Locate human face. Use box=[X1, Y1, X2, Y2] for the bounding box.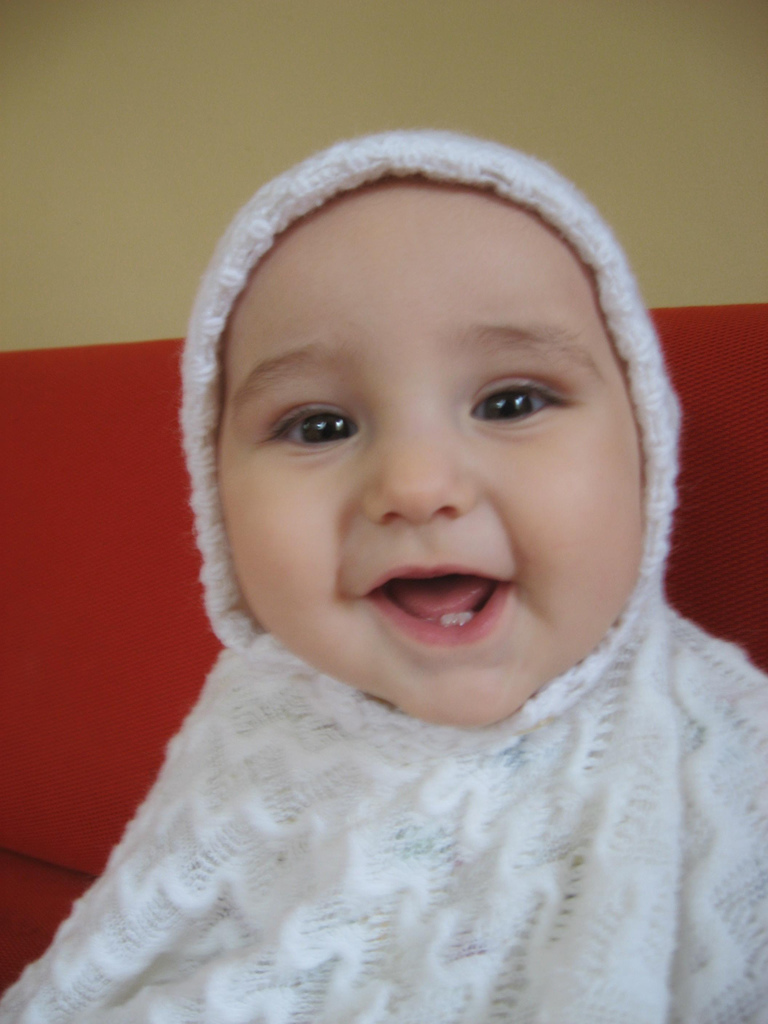
box=[197, 169, 653, 735].
